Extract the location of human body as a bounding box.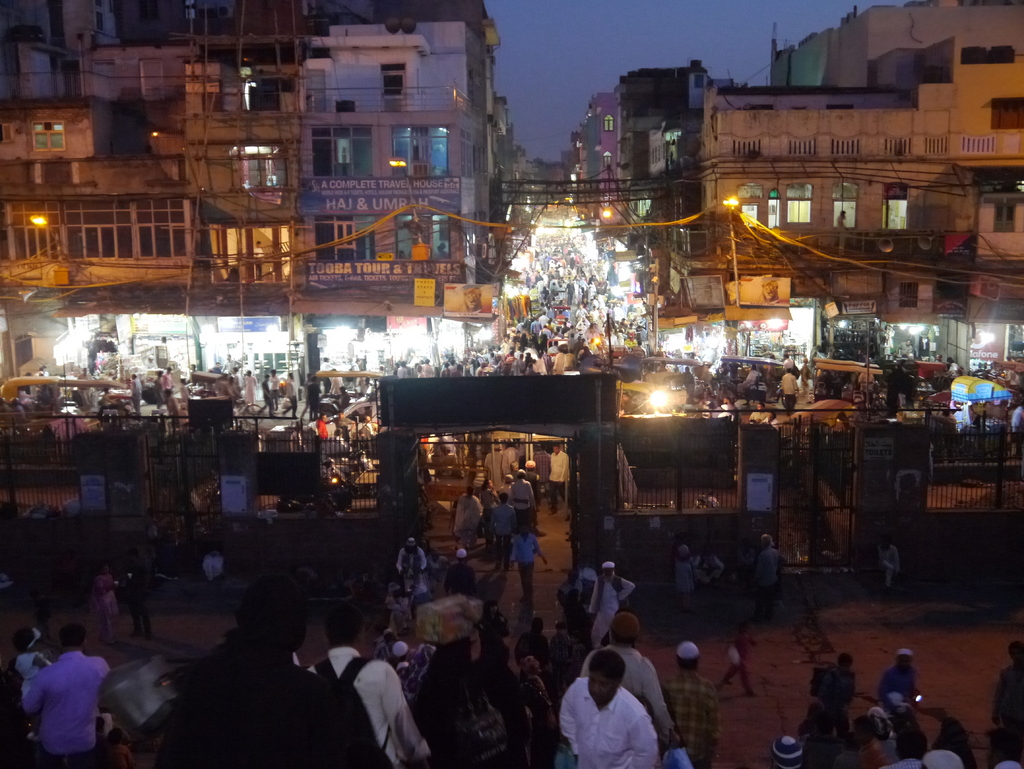
l=396, t=361, r=408, b=378.
